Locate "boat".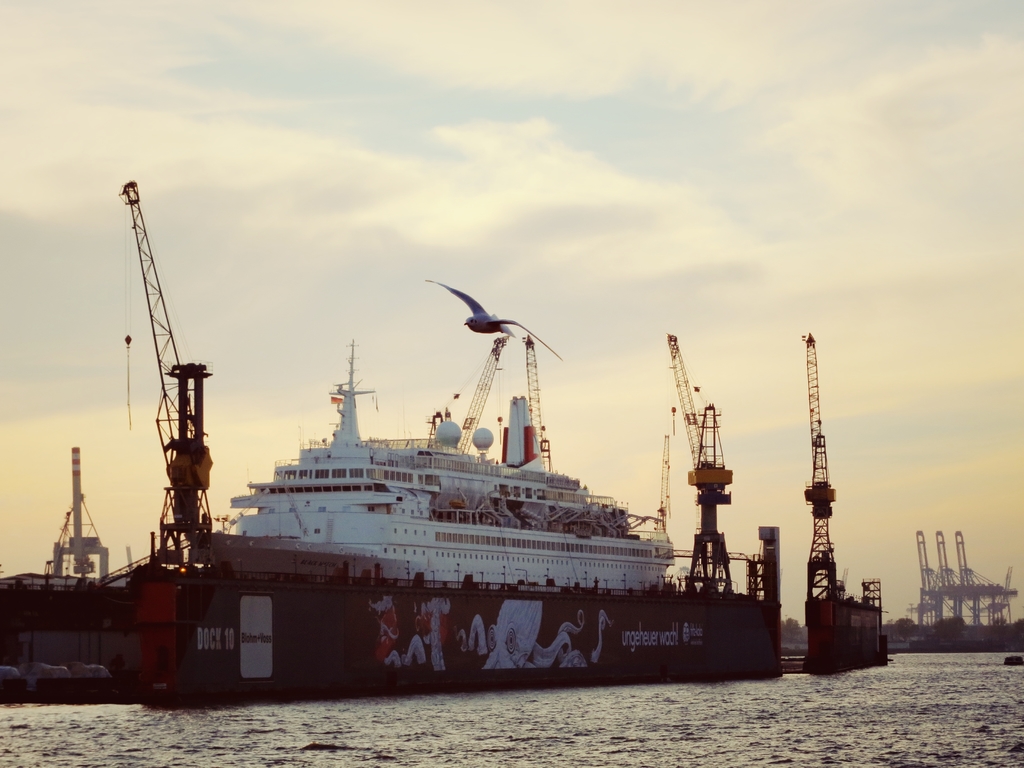
Bounding box: 105,269,860,686.
